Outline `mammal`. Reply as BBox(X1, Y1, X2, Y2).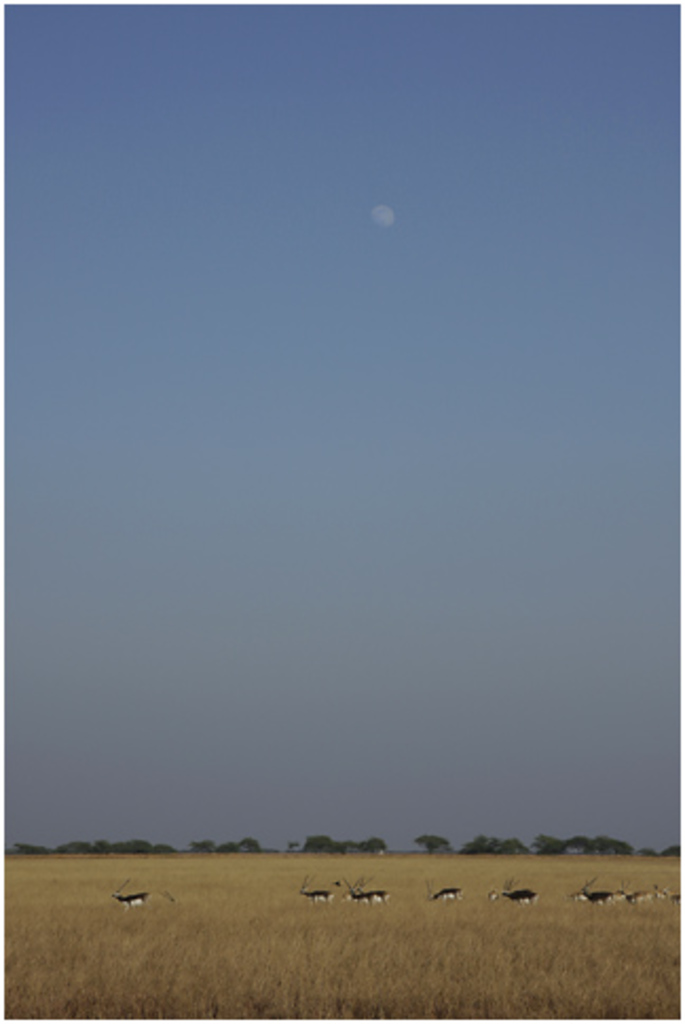
BBox(342, 876, 387, 908).
